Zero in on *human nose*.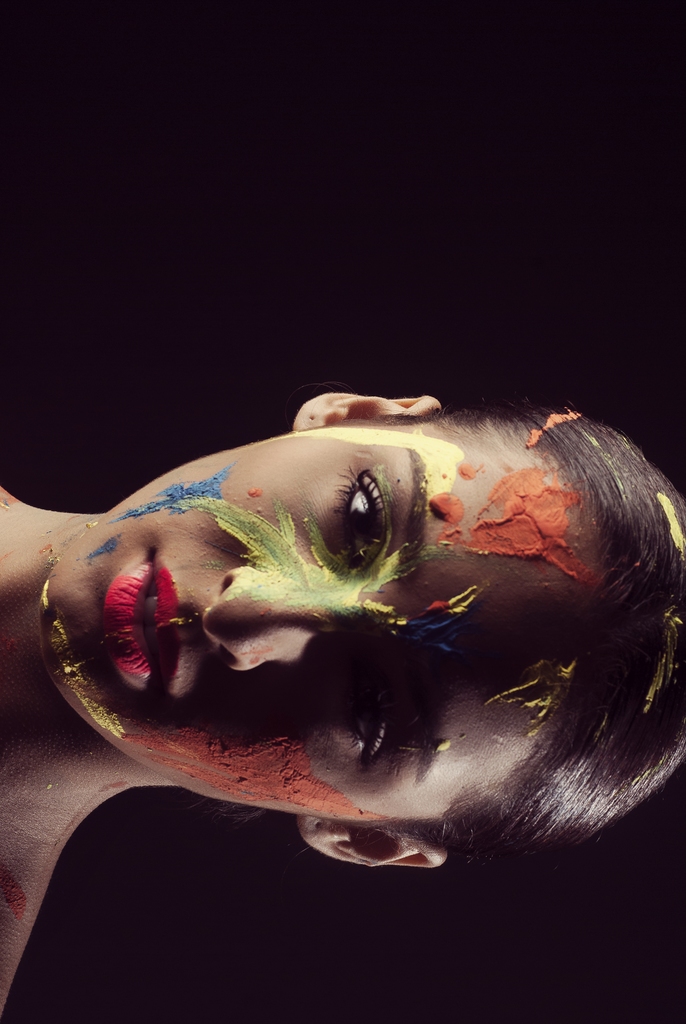
Zeroed in: crop(200, 561, 390, 672).
